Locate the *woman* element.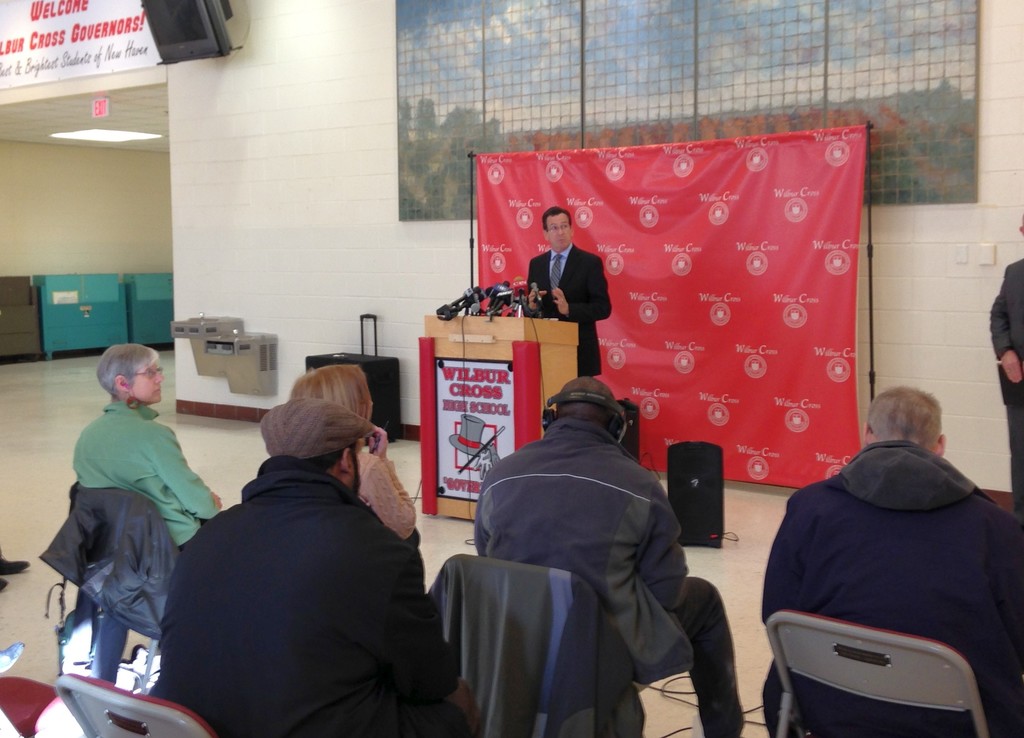
Element bbox: bbox=[284, 360, 433, 546].
